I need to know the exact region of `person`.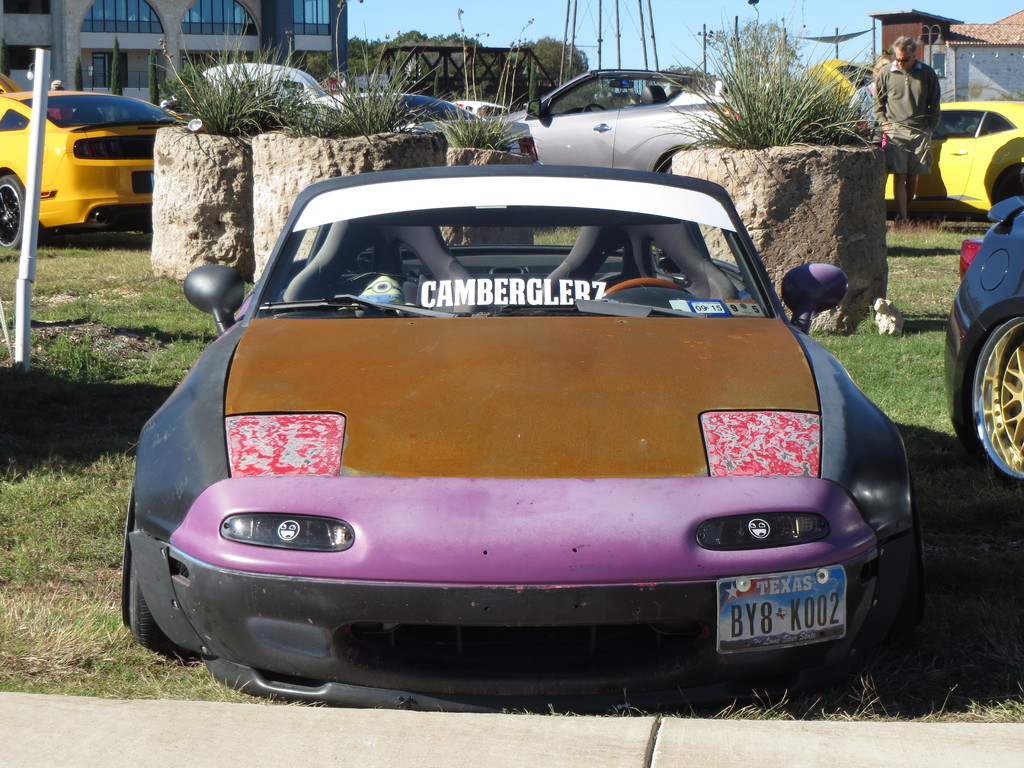
Region: (left=38, top=80, right=73, bottom=124).
